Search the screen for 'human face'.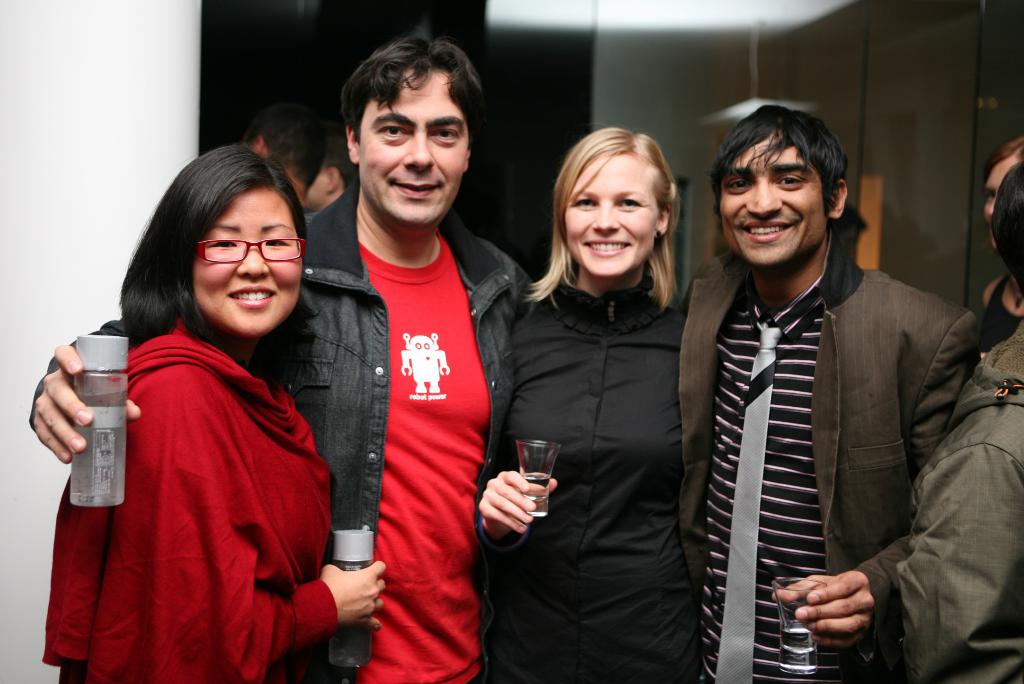
Found at x1=560, y1=144, x2=659, y2=281.
